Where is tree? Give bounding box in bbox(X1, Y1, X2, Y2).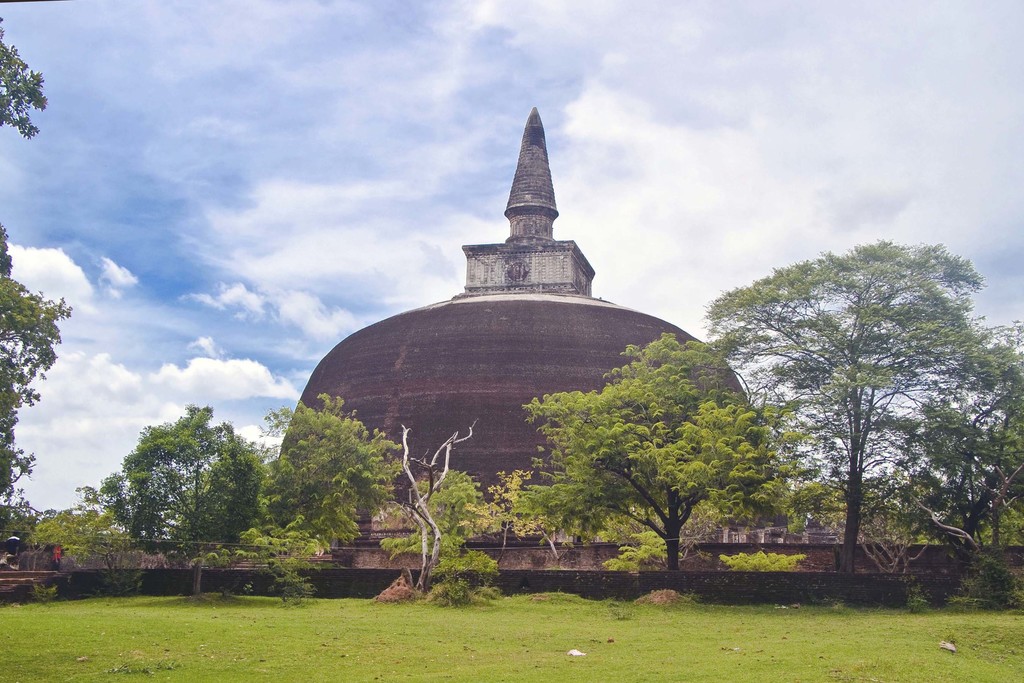
bbox(0, 428, 107, 537).
